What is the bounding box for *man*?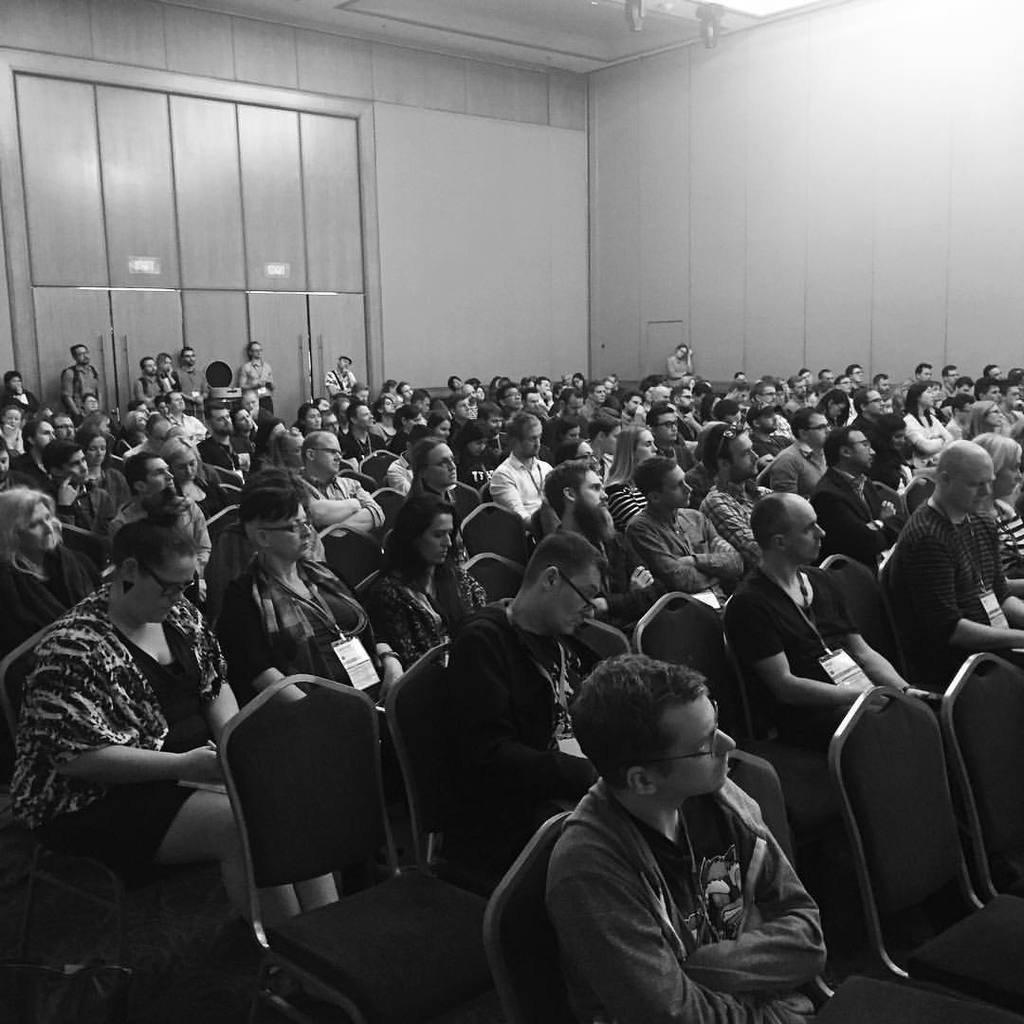
crop(668, 388, 694, 412).
